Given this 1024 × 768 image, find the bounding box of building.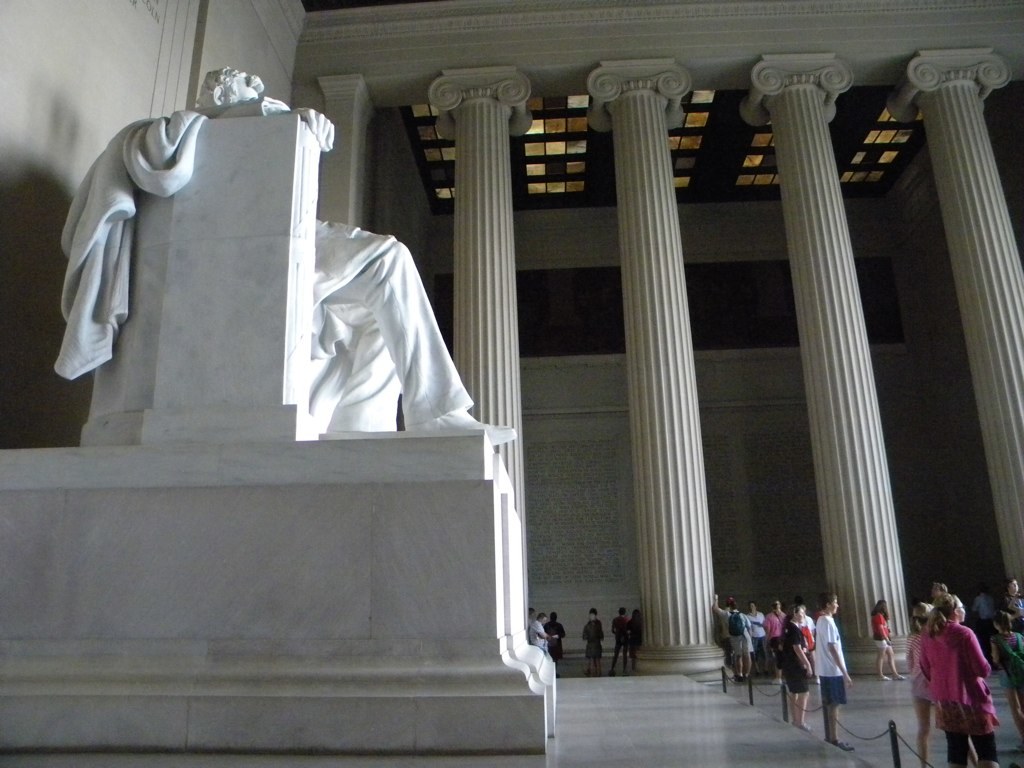
region(0, 0, 1023, 767).
